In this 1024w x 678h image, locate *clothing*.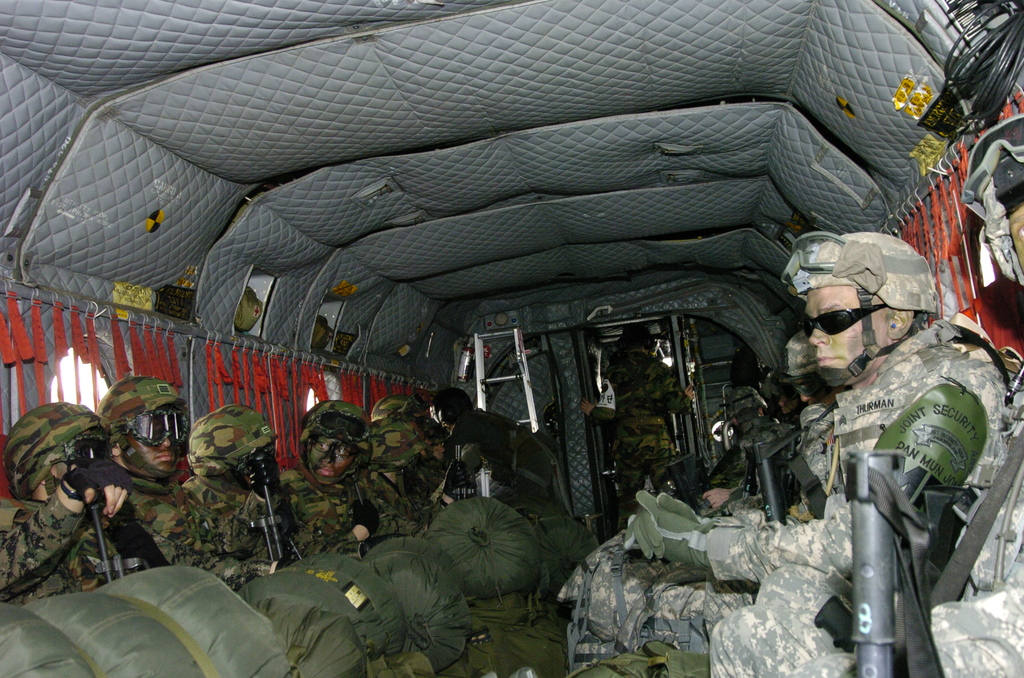
Bounding box: 3:376:125:619.
